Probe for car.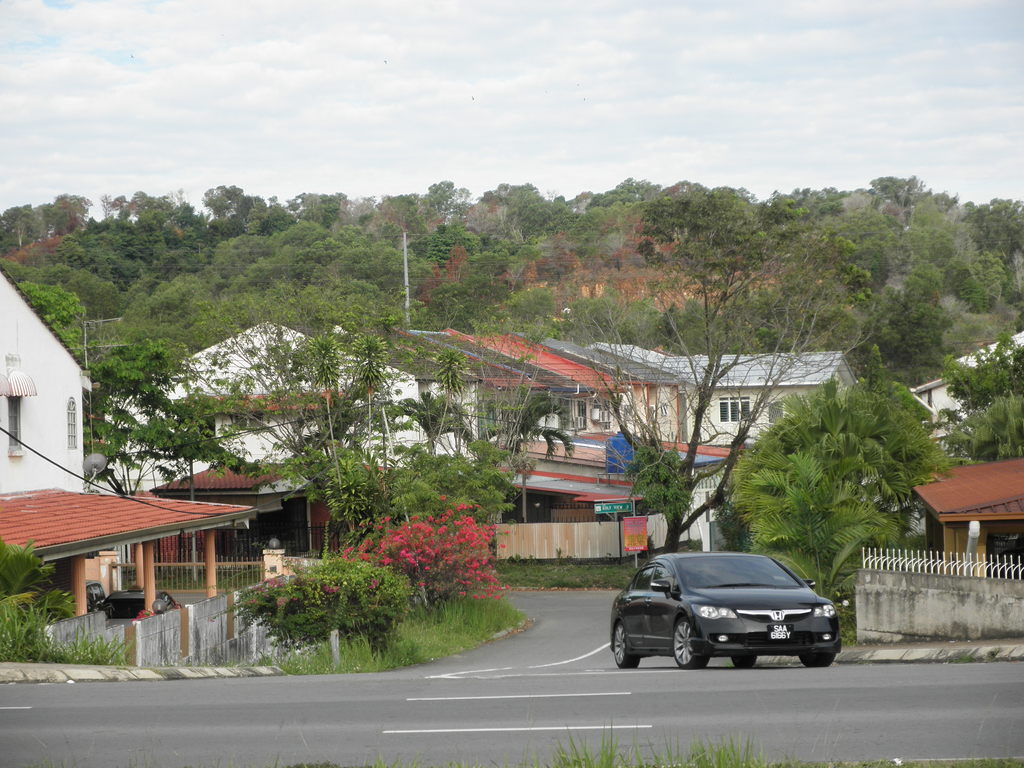
Probe result: bbox=[605, 550, 851, 676].
